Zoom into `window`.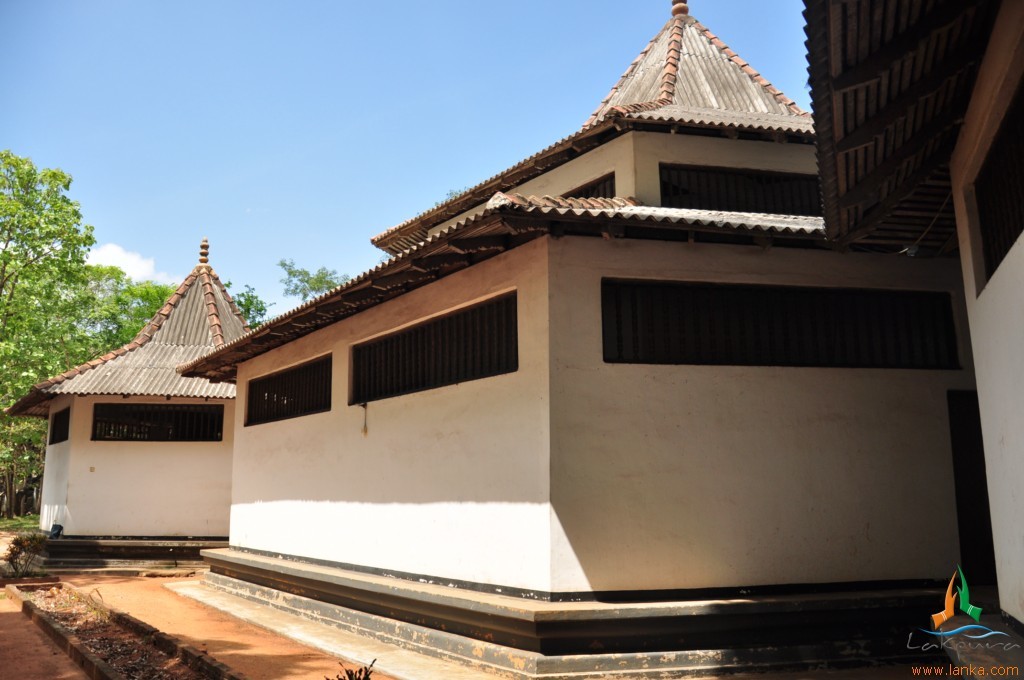
Zoom target: bbox(348, 289, 518, 407).
